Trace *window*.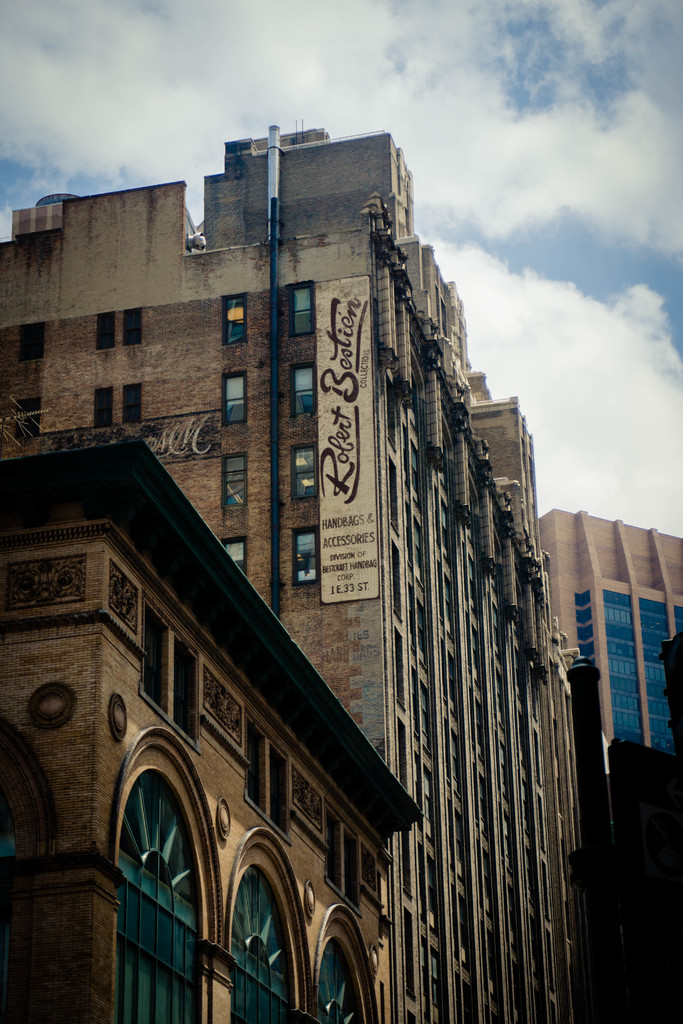
Traced to l=297, t=452, r=323, b=505.
